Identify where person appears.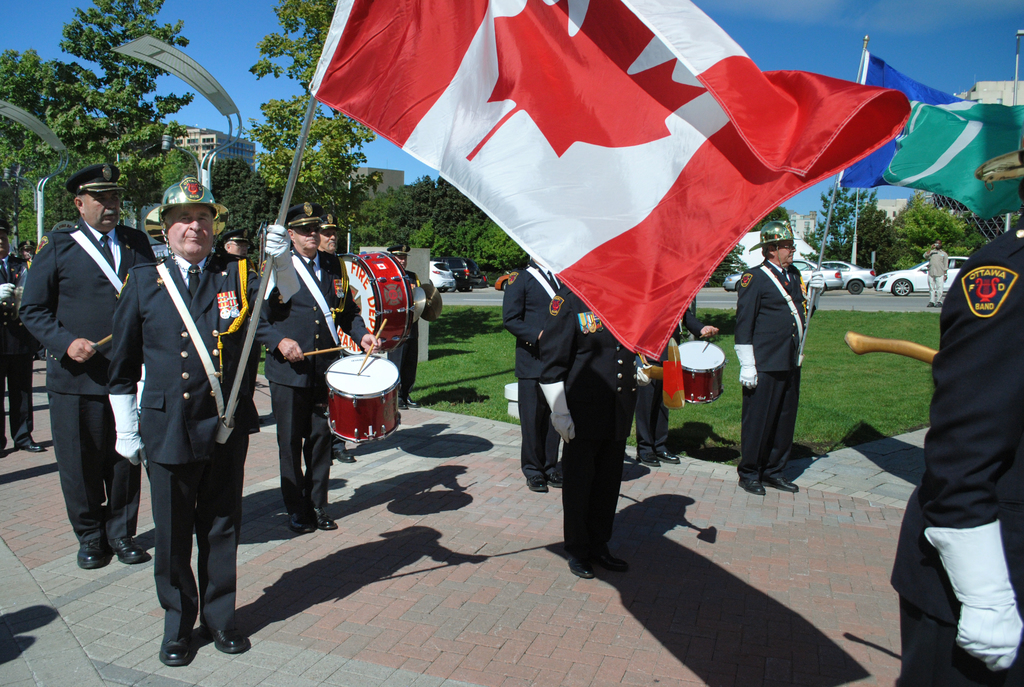
Appears at (556,286,638,586).
